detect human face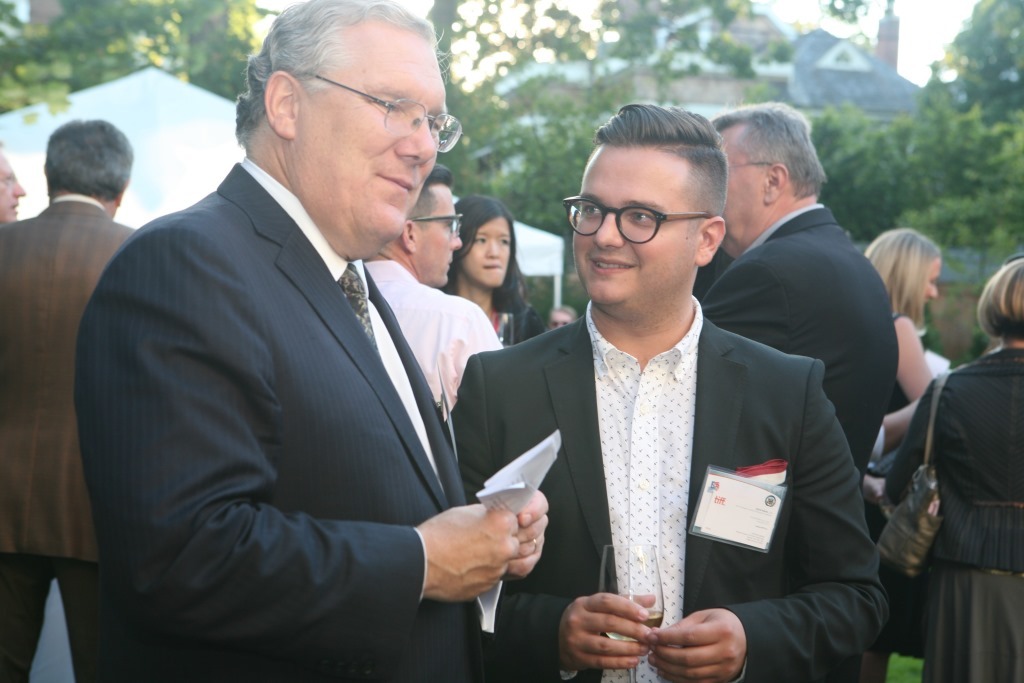
left=721, top=133, right=762, bottom=246
